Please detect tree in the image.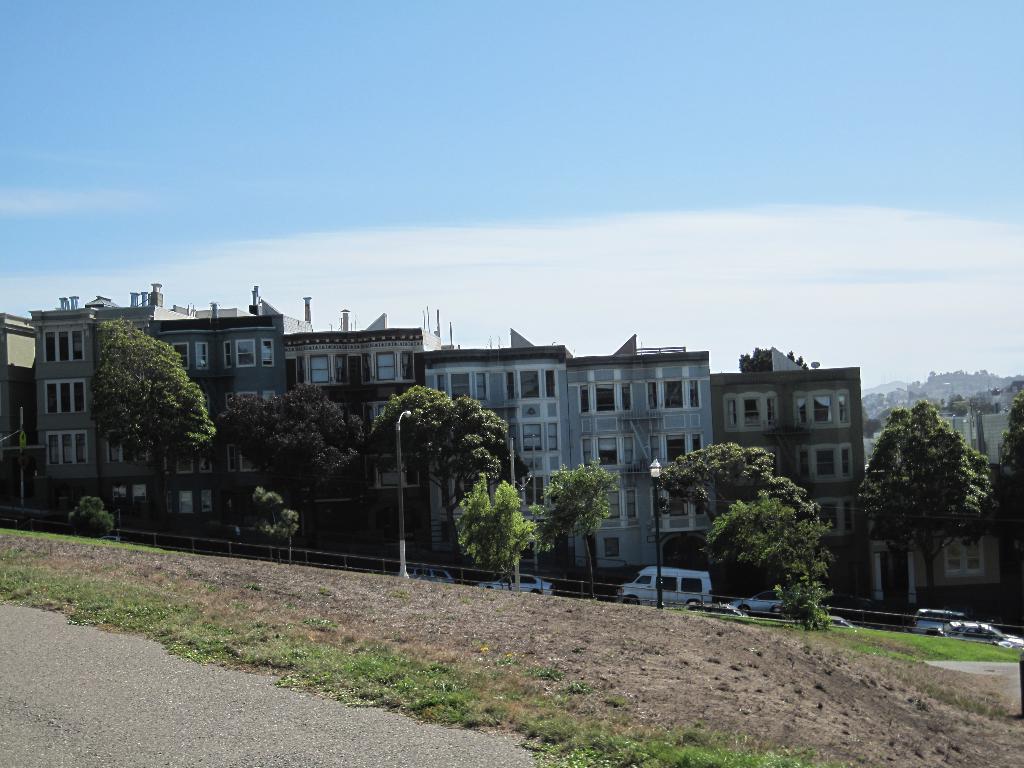
[left=49, top=480, right=131, bottom=558].
